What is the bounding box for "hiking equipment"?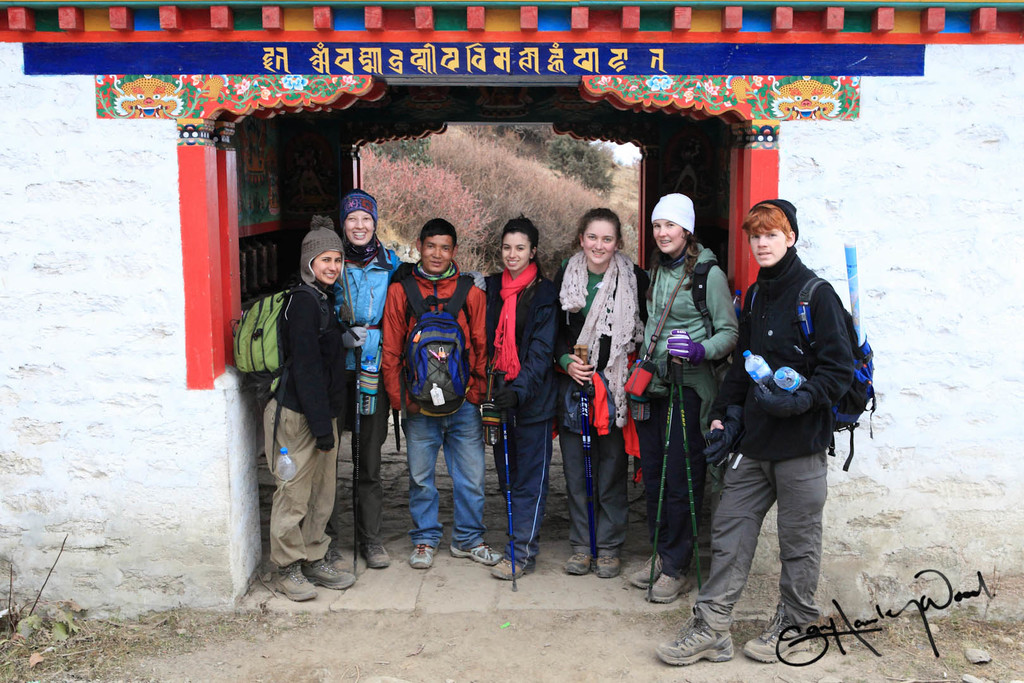
left=640, top=256, right=726, bottom=391.
